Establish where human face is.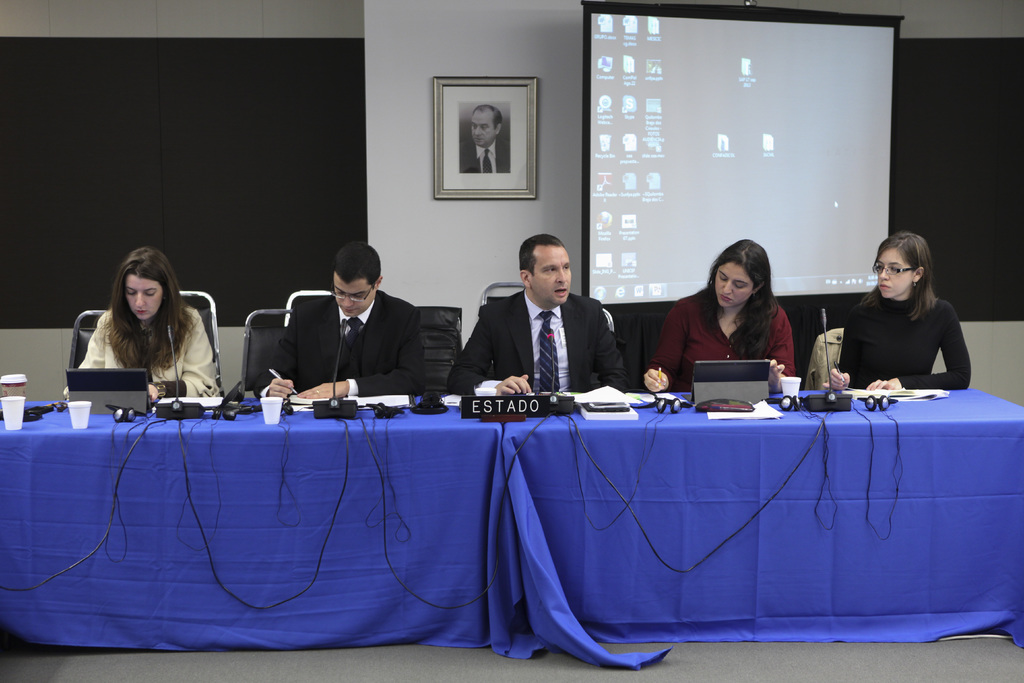
Established at 470/110/495/147.
